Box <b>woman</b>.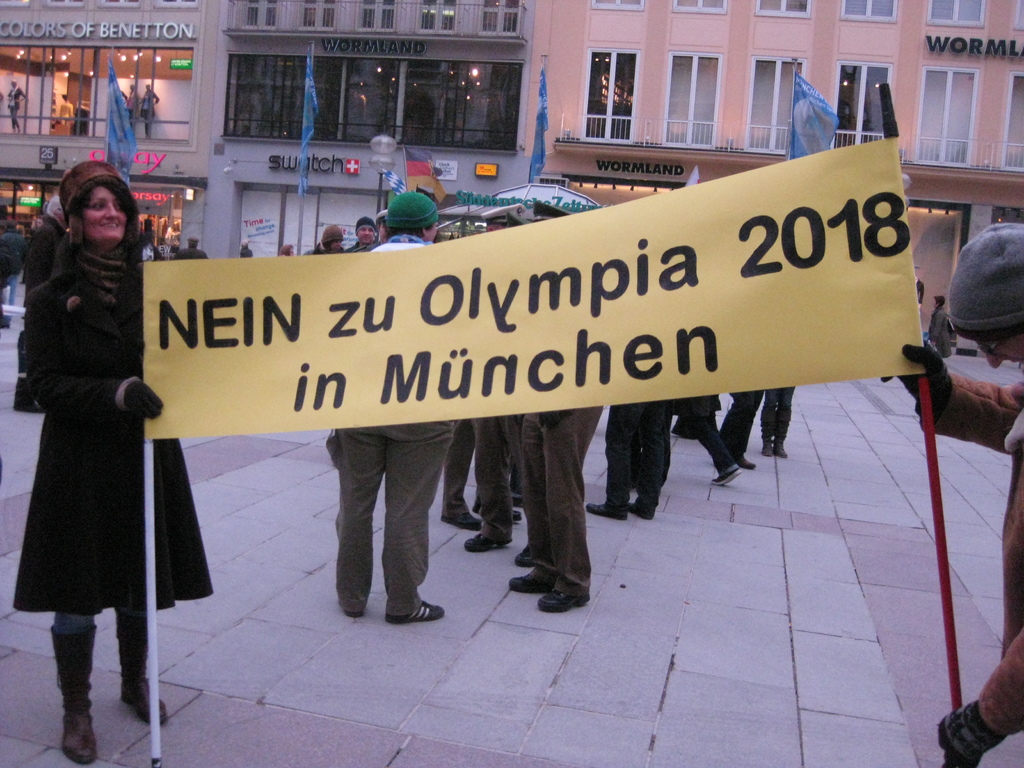
bbox=[17, 139, 181, 735].
